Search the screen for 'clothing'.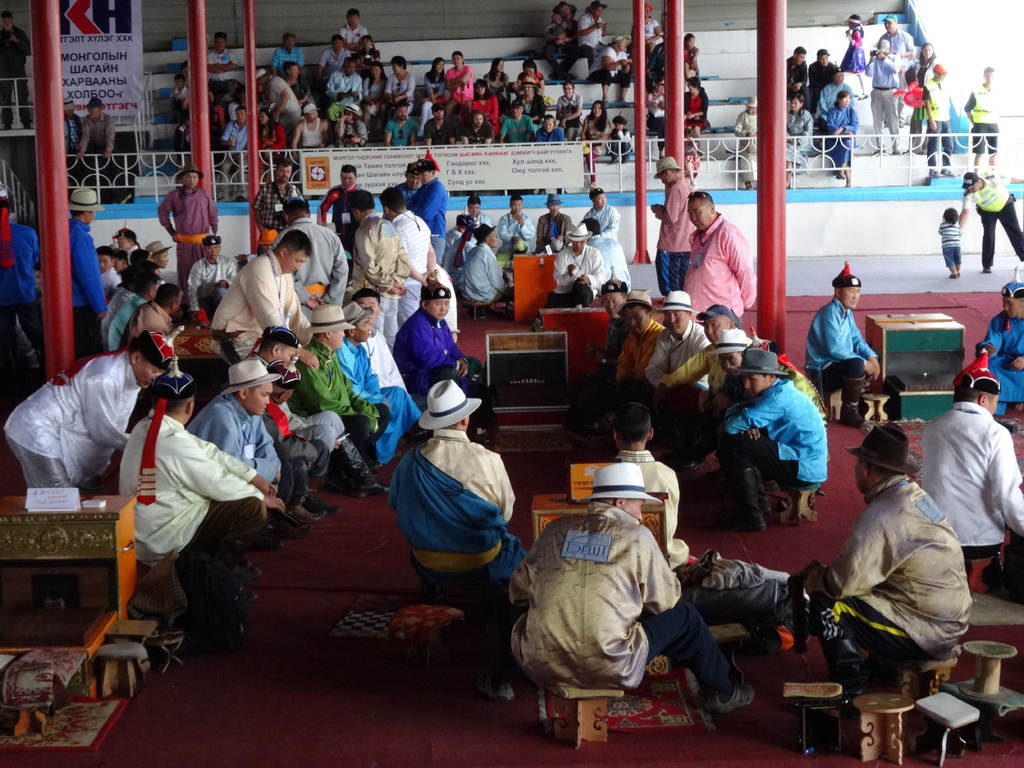
Found at 354 207 403 342.
